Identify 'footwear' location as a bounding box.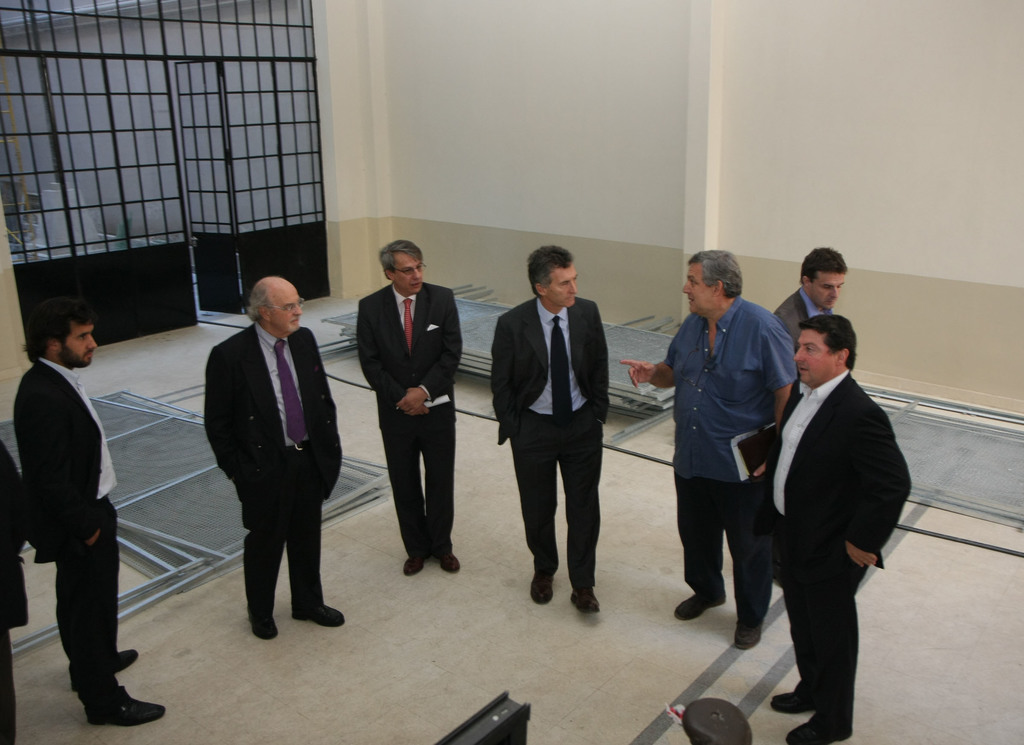
x1=403 y1=555 x2=428 y2=573.
